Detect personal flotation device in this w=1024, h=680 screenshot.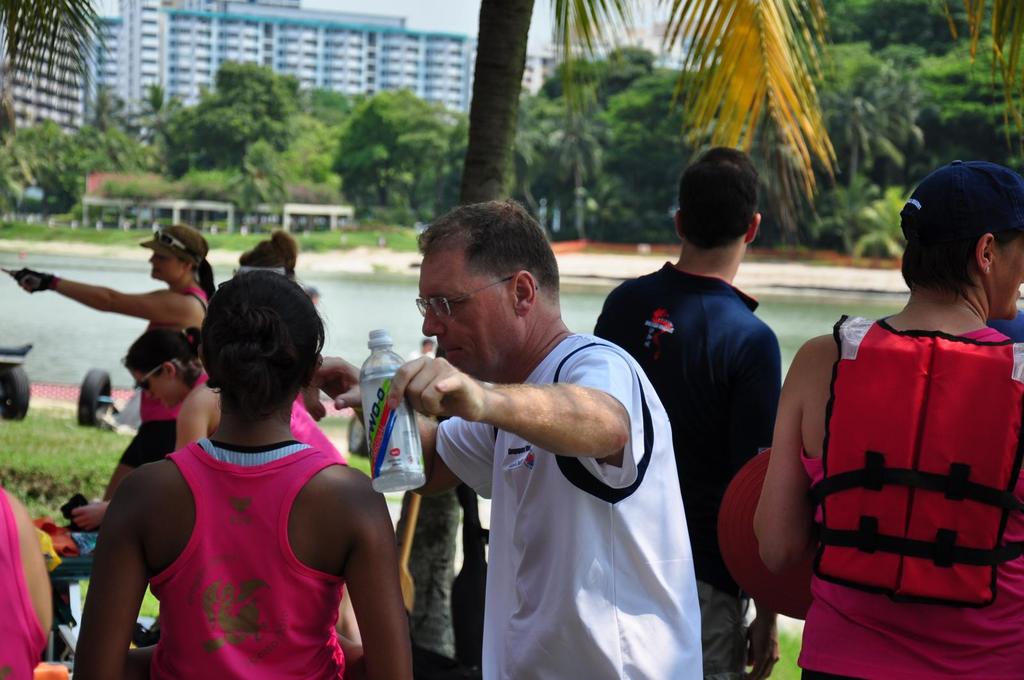
Detection: 811/311/1023/599.
